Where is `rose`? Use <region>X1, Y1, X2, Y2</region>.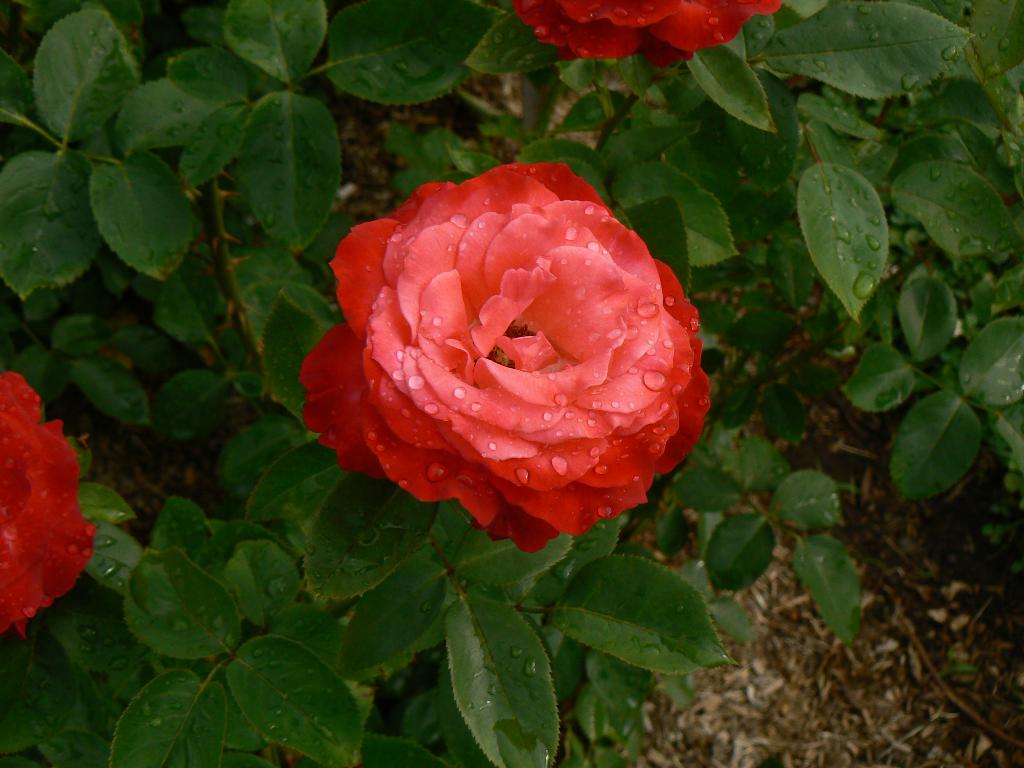
<region>0, 367, 96, 631</region>.
